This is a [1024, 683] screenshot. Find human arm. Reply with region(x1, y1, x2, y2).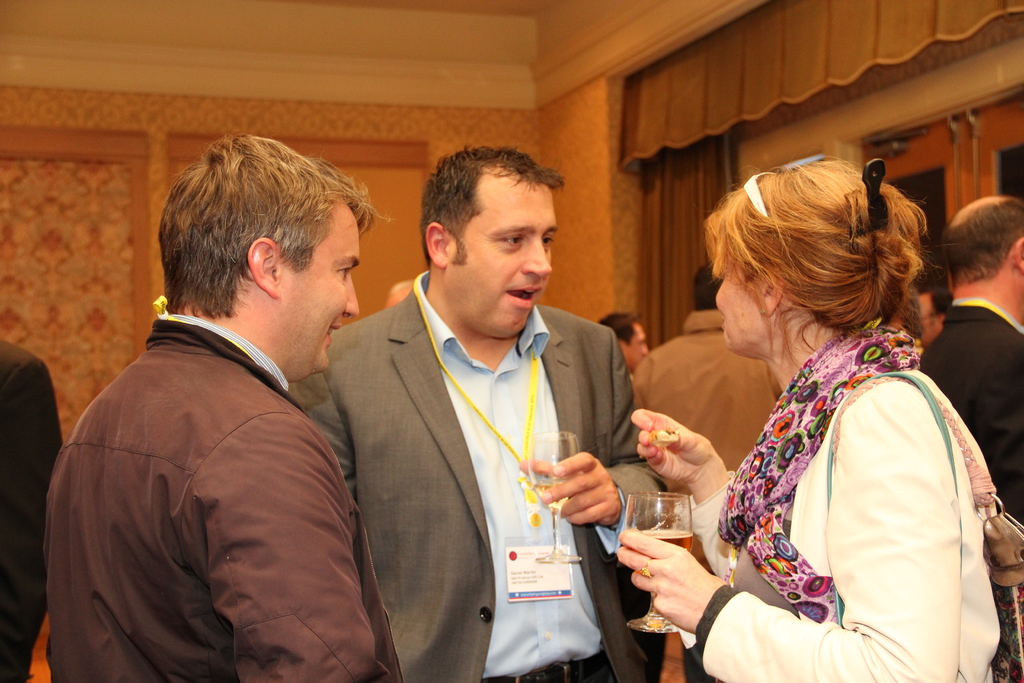
region(284, 373, 356, 504).
